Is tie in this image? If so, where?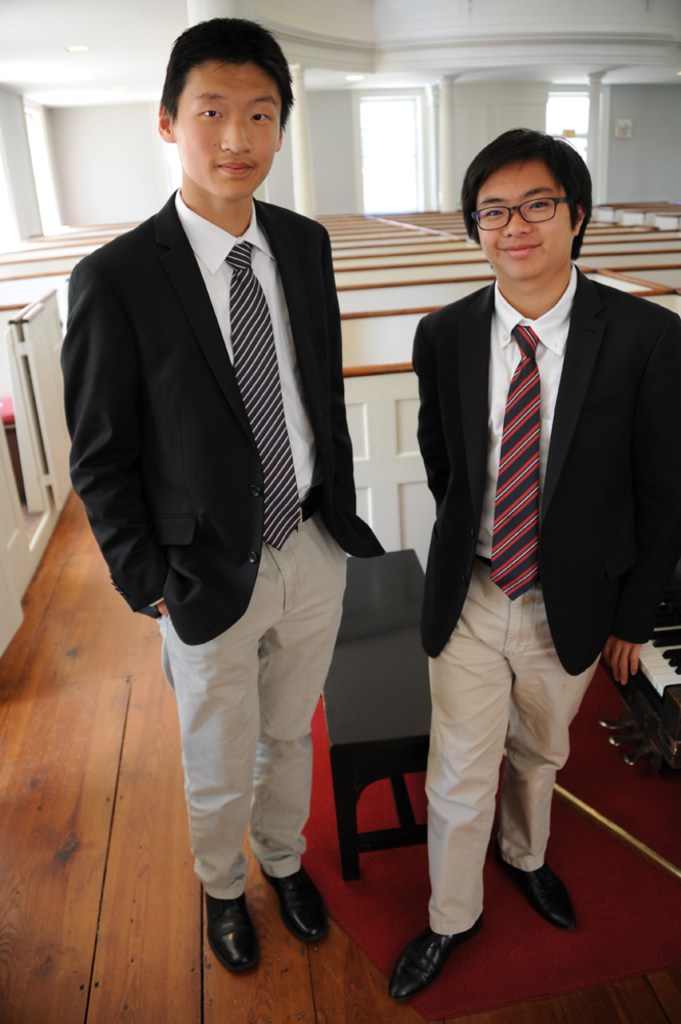
Yes, at (216, 248, 307, 551).
